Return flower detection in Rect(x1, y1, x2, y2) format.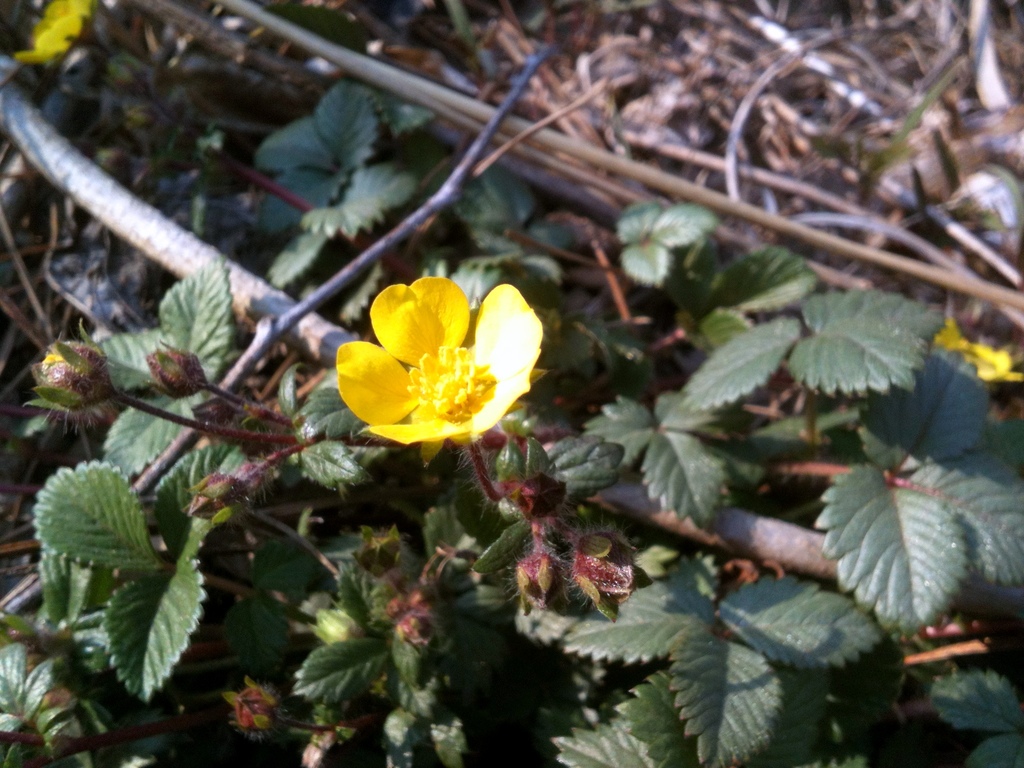
Rect(934, 319, 1023, 390).
